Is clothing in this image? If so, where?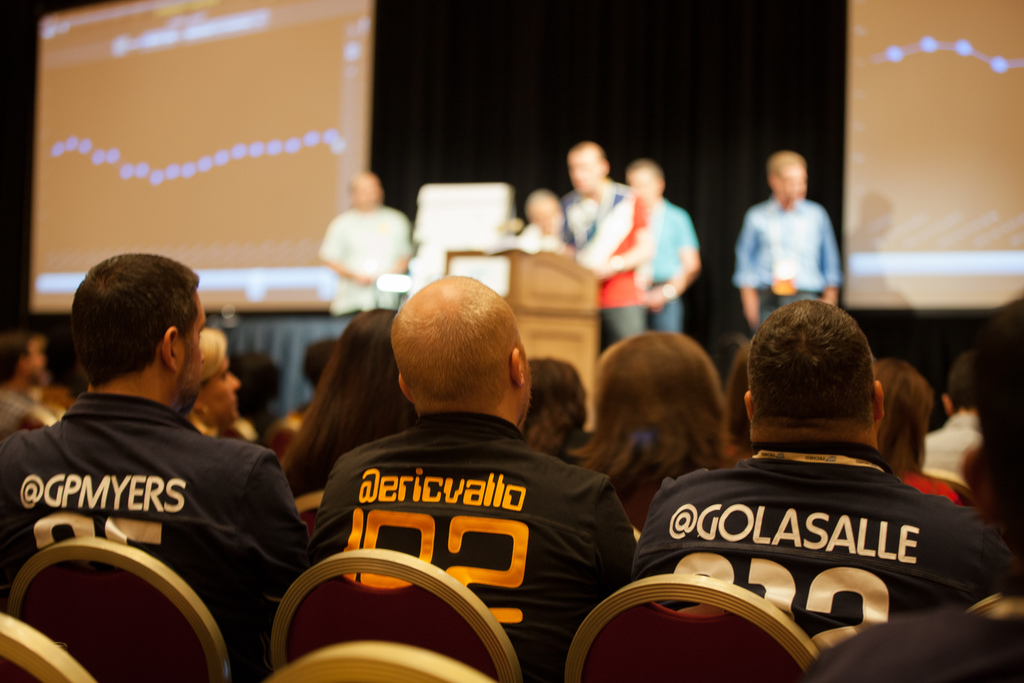
Yes, at <box>554,186,653,343</box>.
